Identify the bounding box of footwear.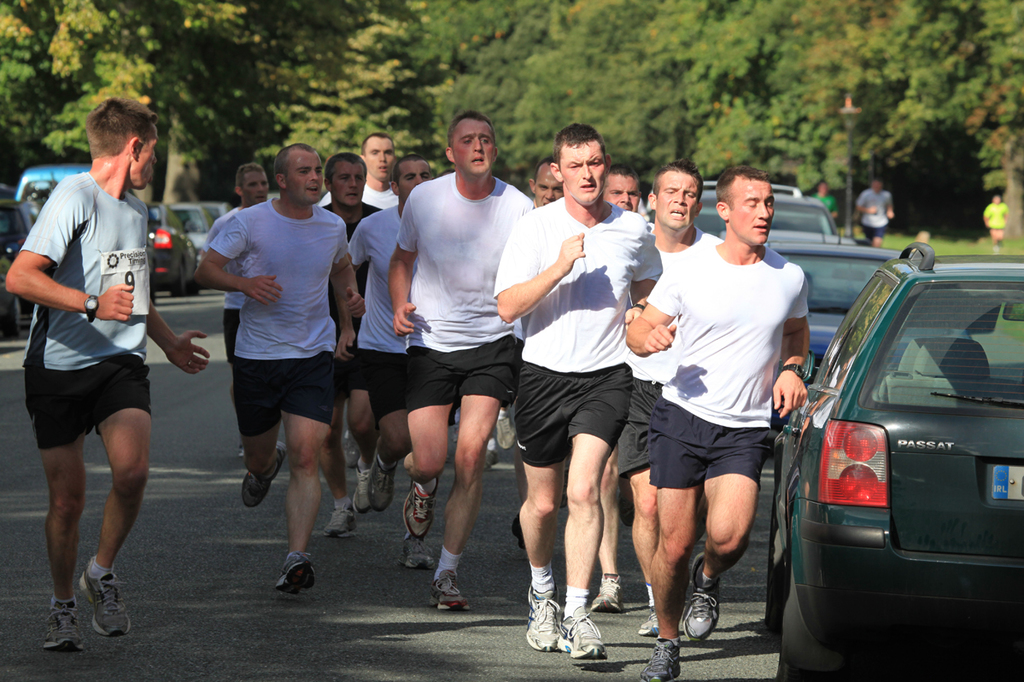
<bbox>355, 462, 381, 515</bbox>.
